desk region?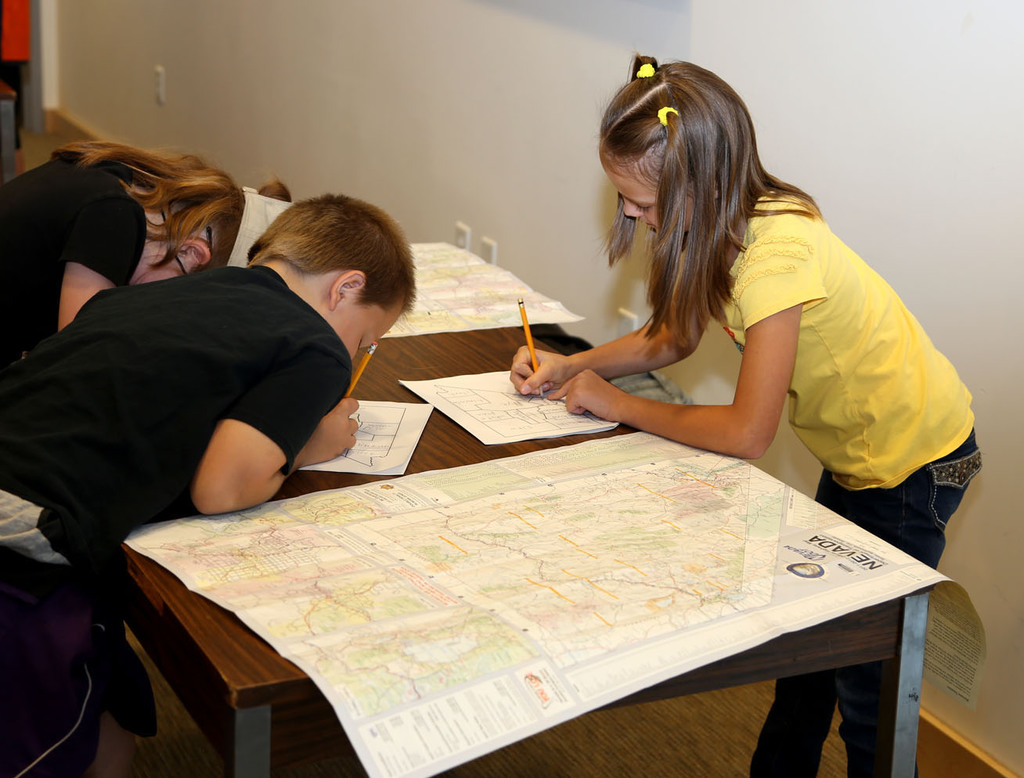
(x1=121, y1=325, x2=936, y2=777)
